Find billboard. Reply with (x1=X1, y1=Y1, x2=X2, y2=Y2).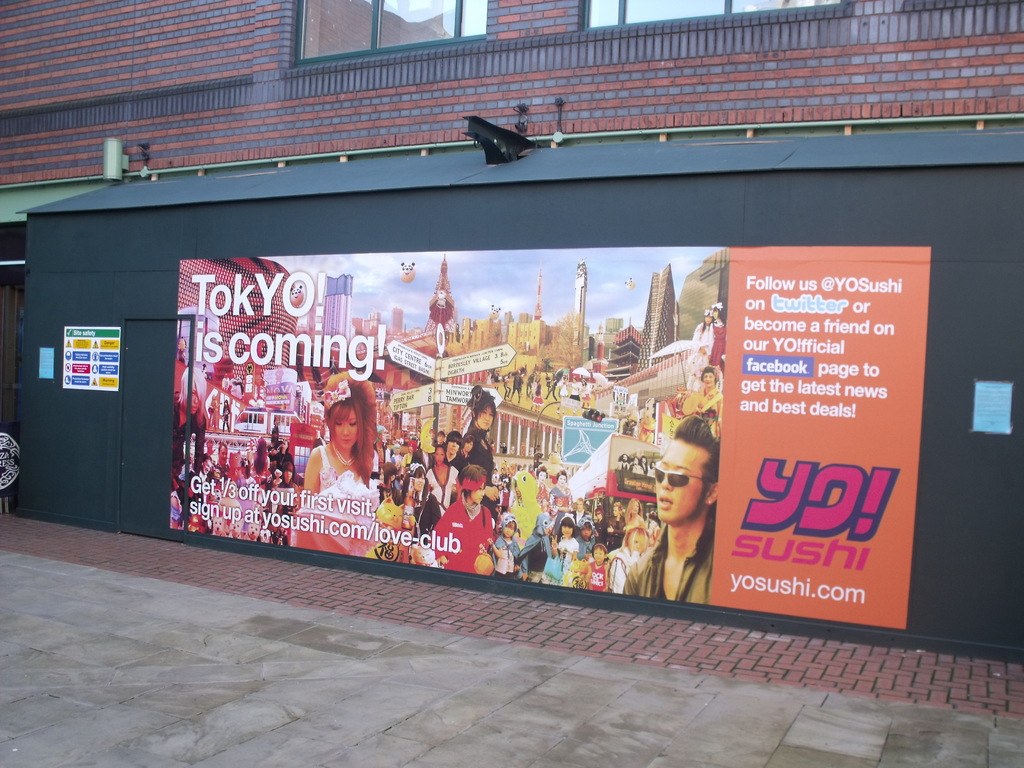
(x1=151, y1=215, x2=842, y2=567).
